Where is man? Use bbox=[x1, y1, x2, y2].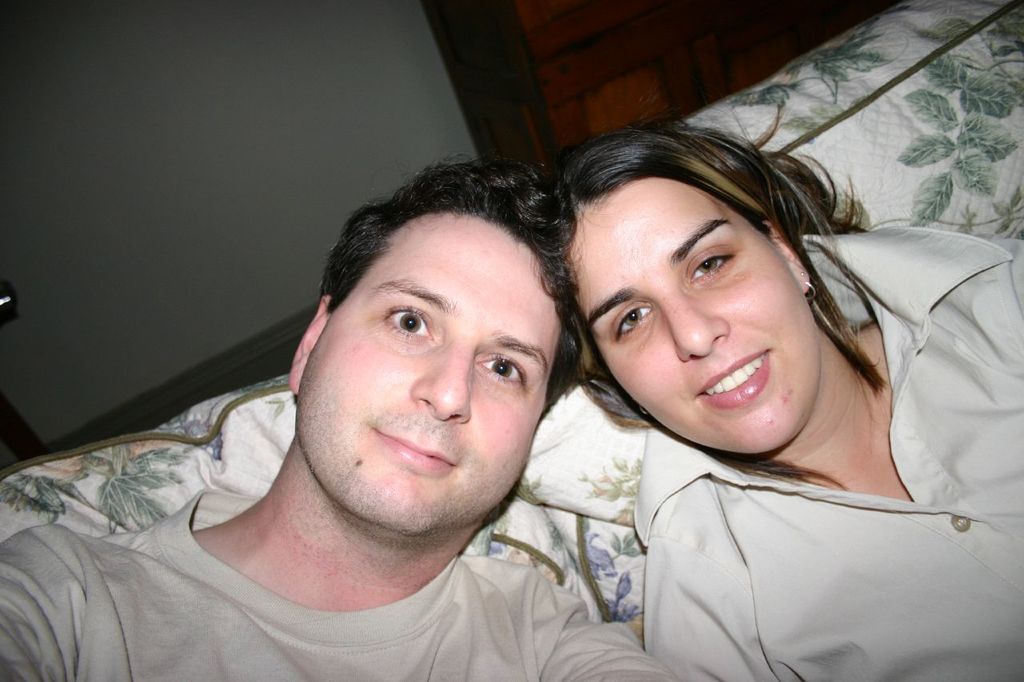
bbox=[121, 148, 694, 676].
